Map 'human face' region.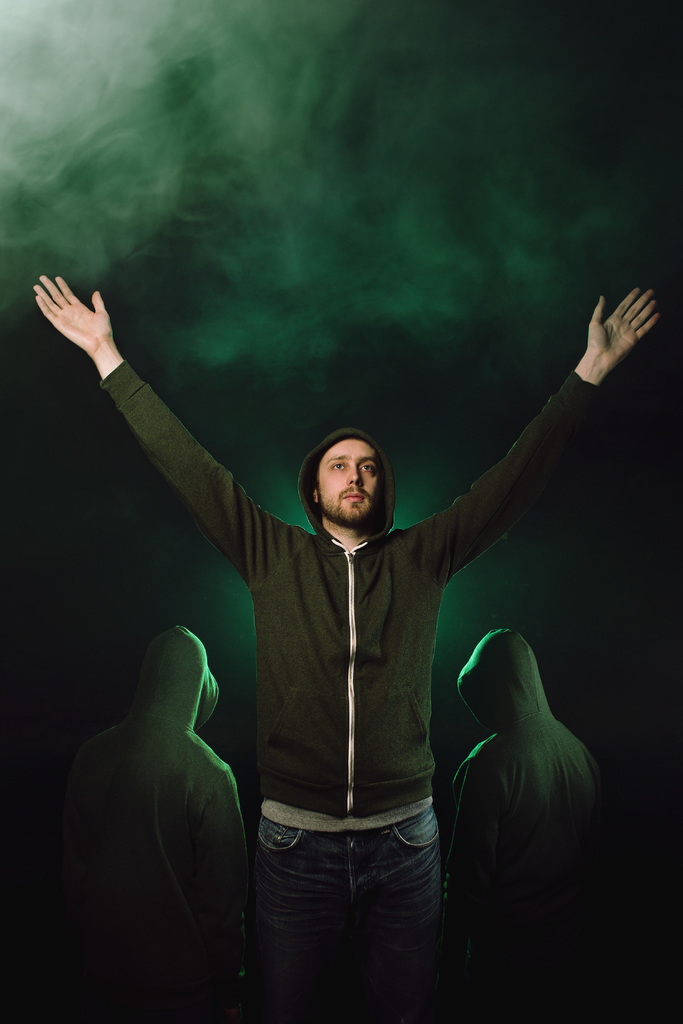
Mapped to (317,434,384,522).
